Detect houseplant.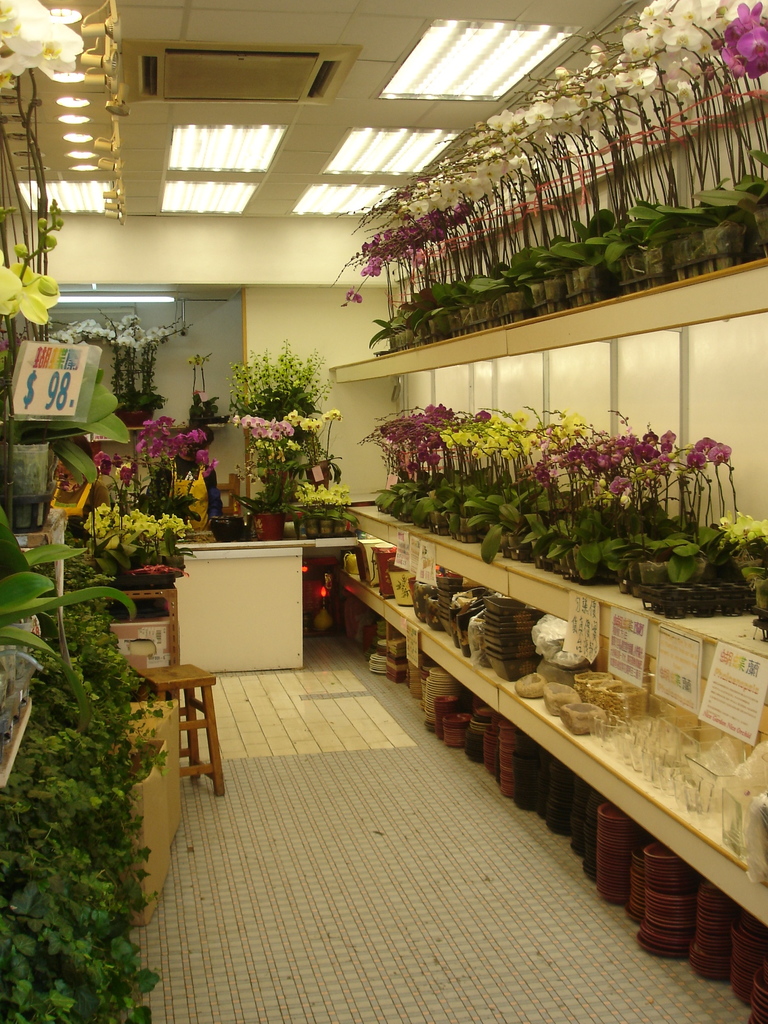
Detected at x1=716, y1=61, x2=767, y2=273.
